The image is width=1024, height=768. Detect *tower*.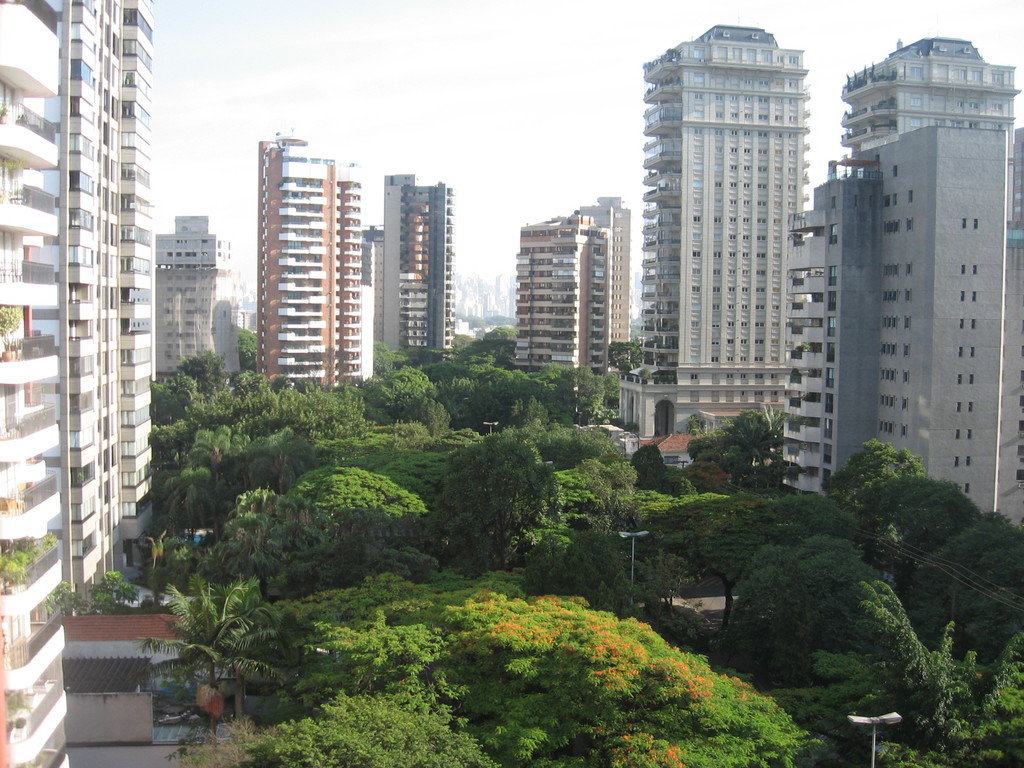
Detection: 0/0/74/758.
